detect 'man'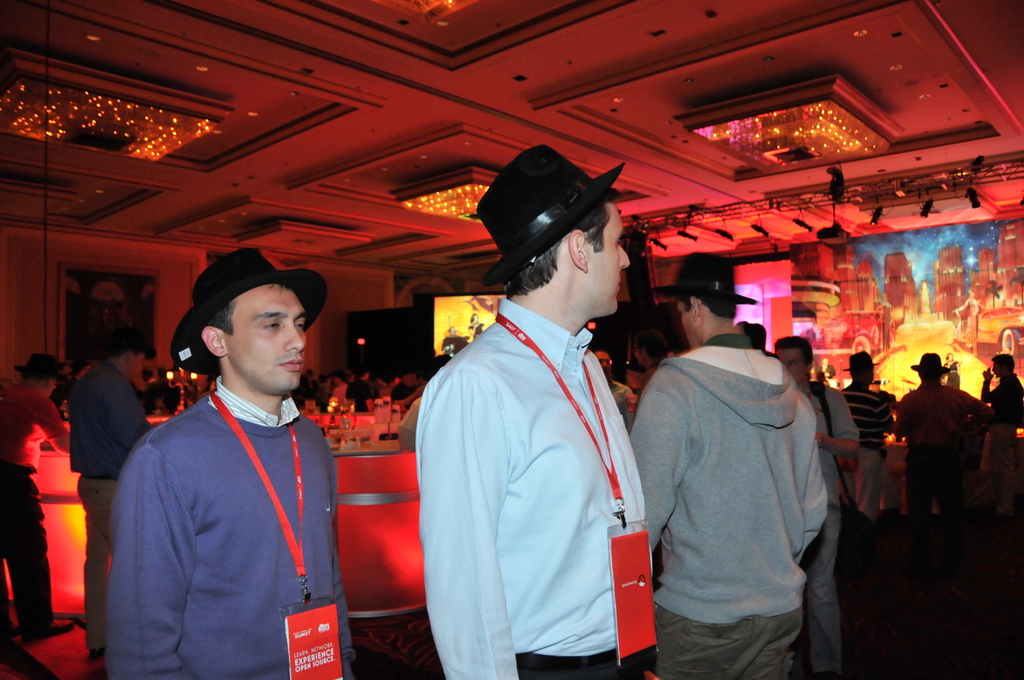
pyautogui.locateOnScreen(0, 344, 72, 644)
